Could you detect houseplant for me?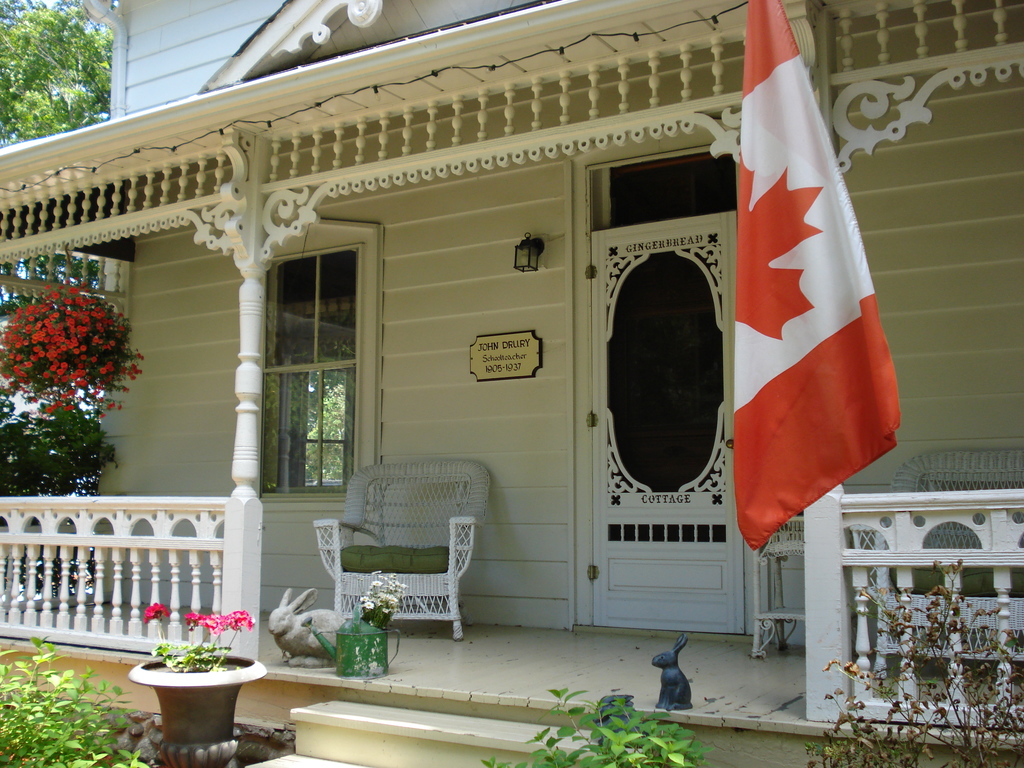
Detection result: 350 572 408 637.
